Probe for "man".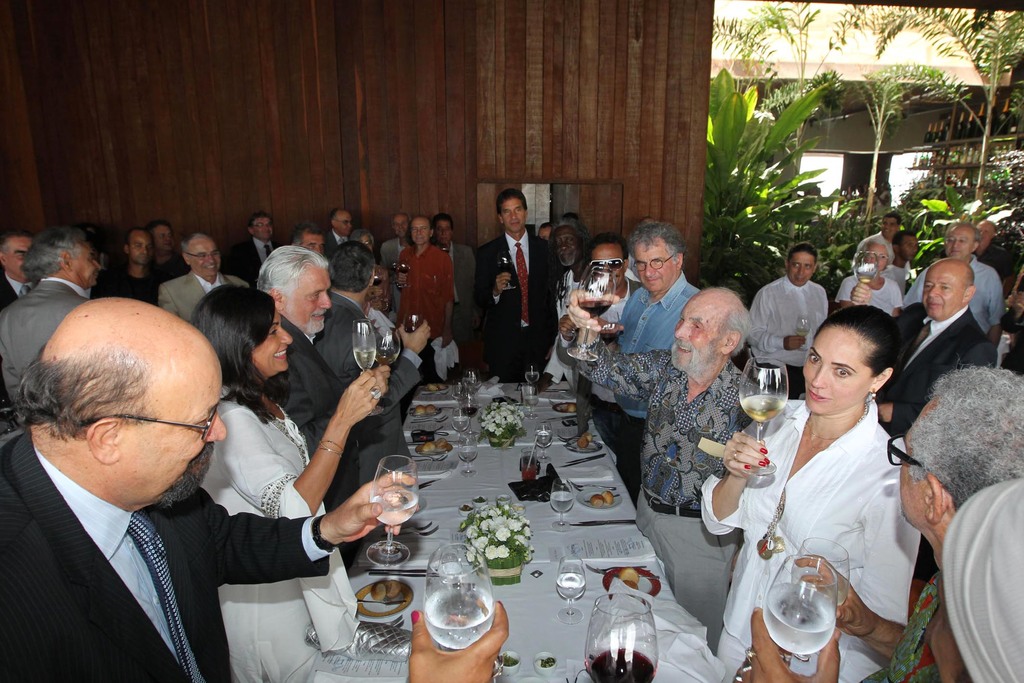
Probe result: (832, 242, 898, 318).
